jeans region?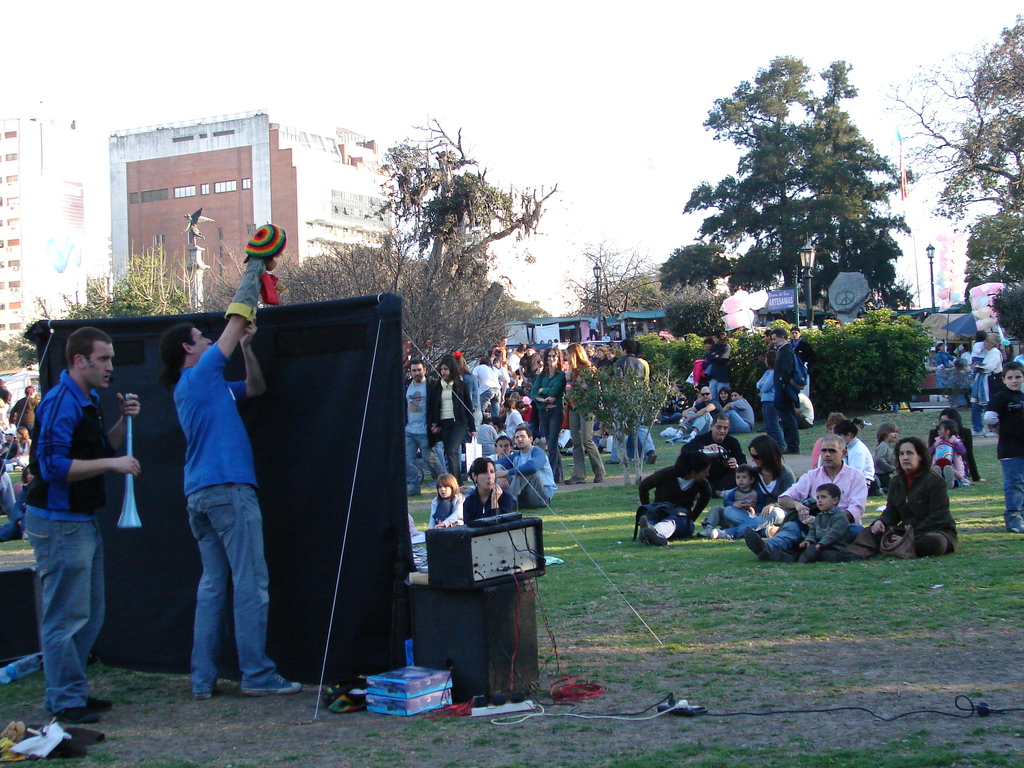
725, 410, 752, 436
